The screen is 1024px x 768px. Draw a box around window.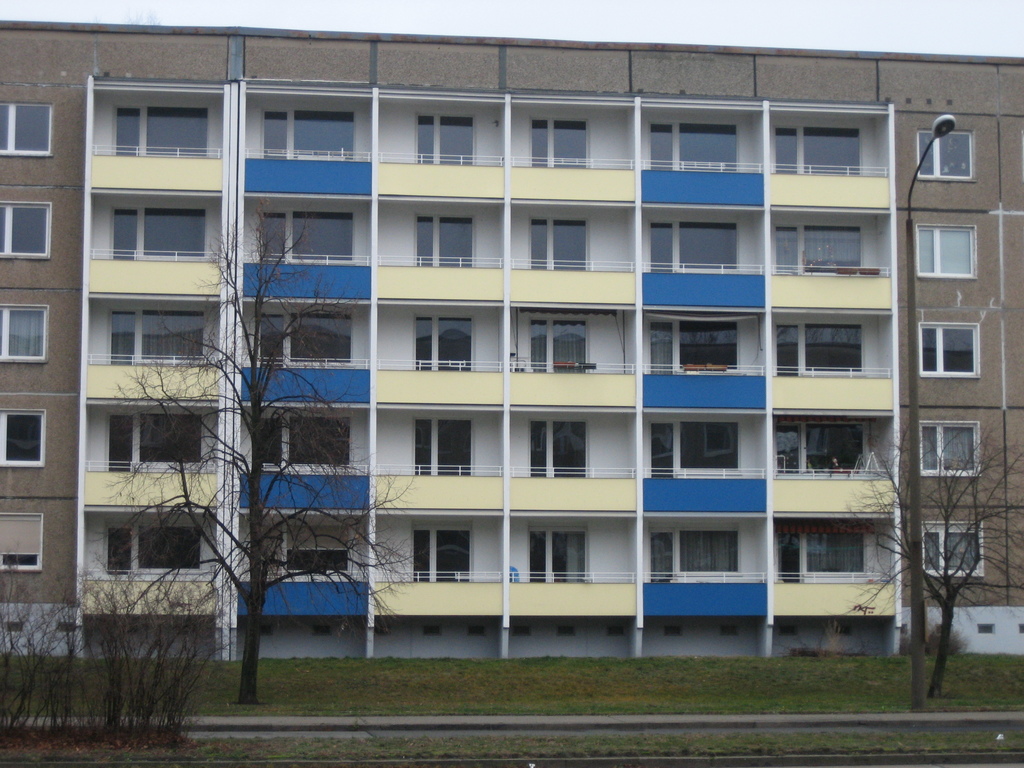
rect(256, 209, 351, 263).
